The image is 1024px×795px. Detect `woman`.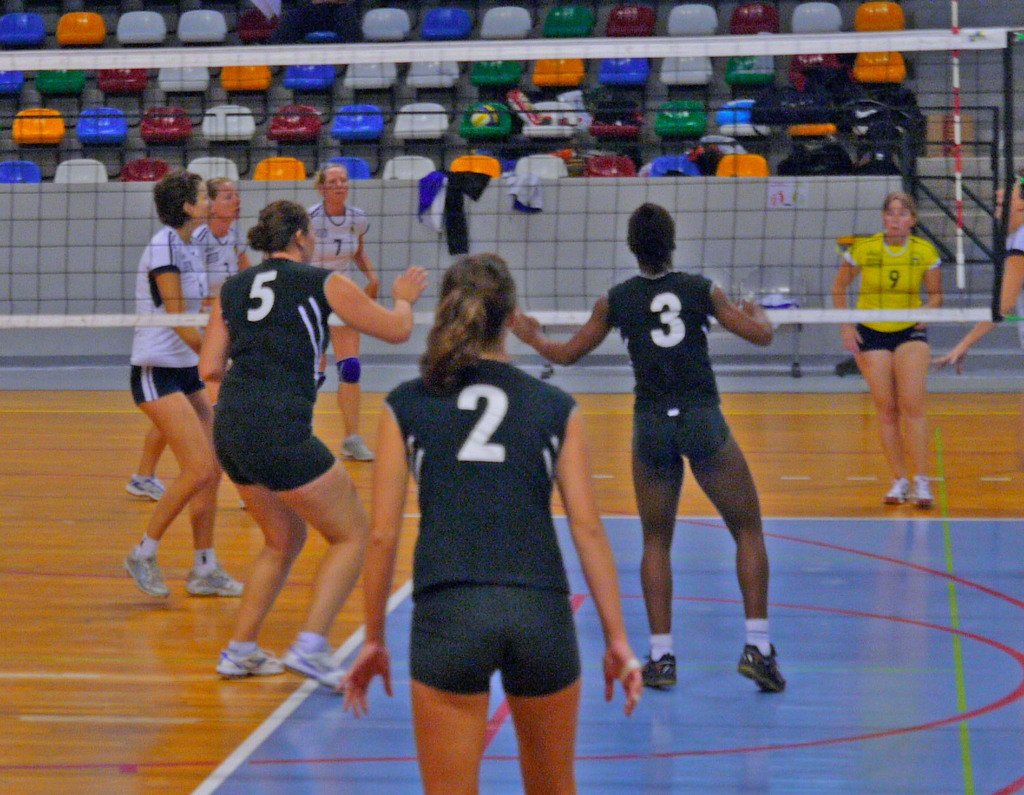
Detection: left=303, top=162, right=380, bottom=468.
